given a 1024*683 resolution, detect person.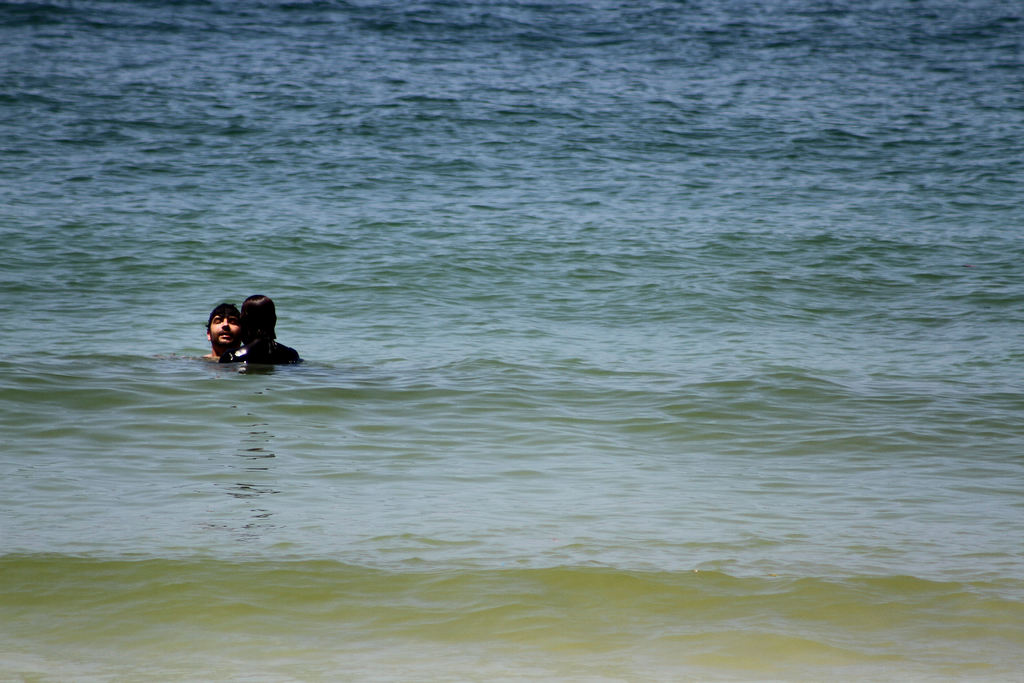
(left=207, top=276, right=305, bottom=373).
